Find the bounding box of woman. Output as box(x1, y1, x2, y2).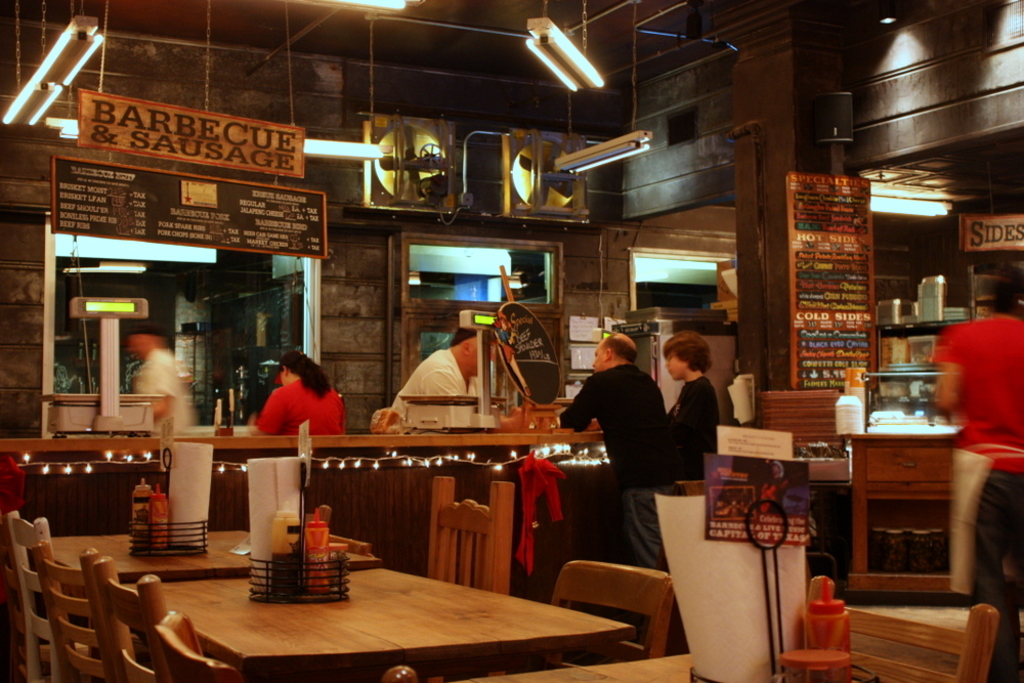
box(239, 352, 351, 452).
